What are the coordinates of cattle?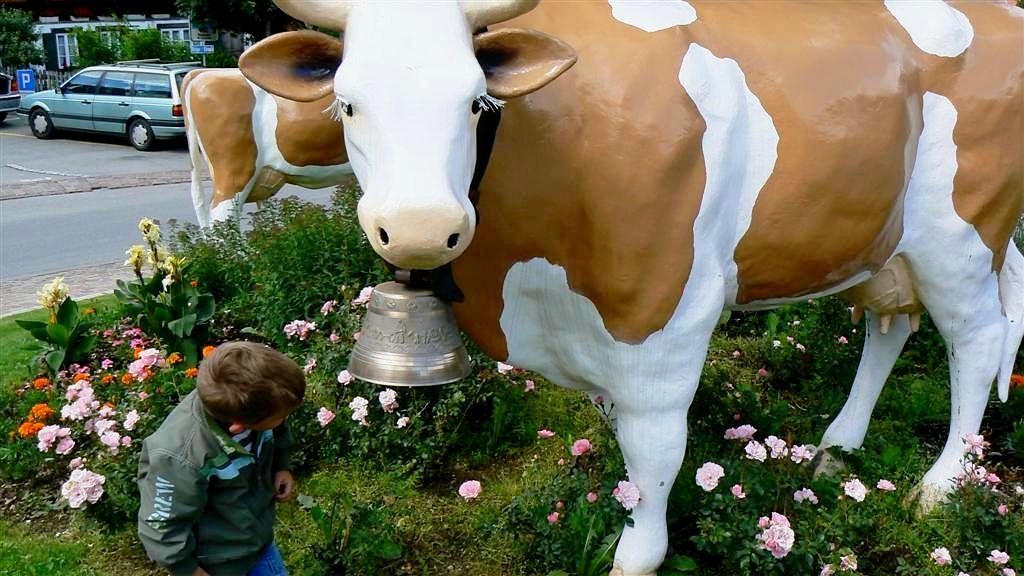
304,3,998,526.
